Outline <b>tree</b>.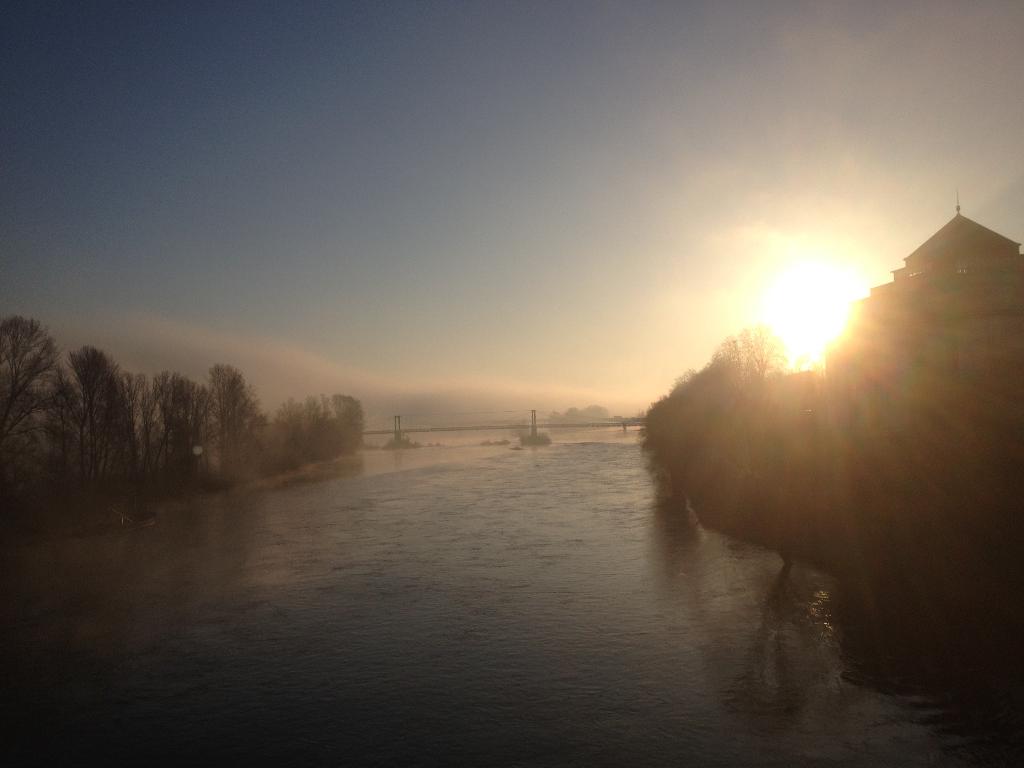
Outline: x1=0 y1=317 x2=69 y2=522.
